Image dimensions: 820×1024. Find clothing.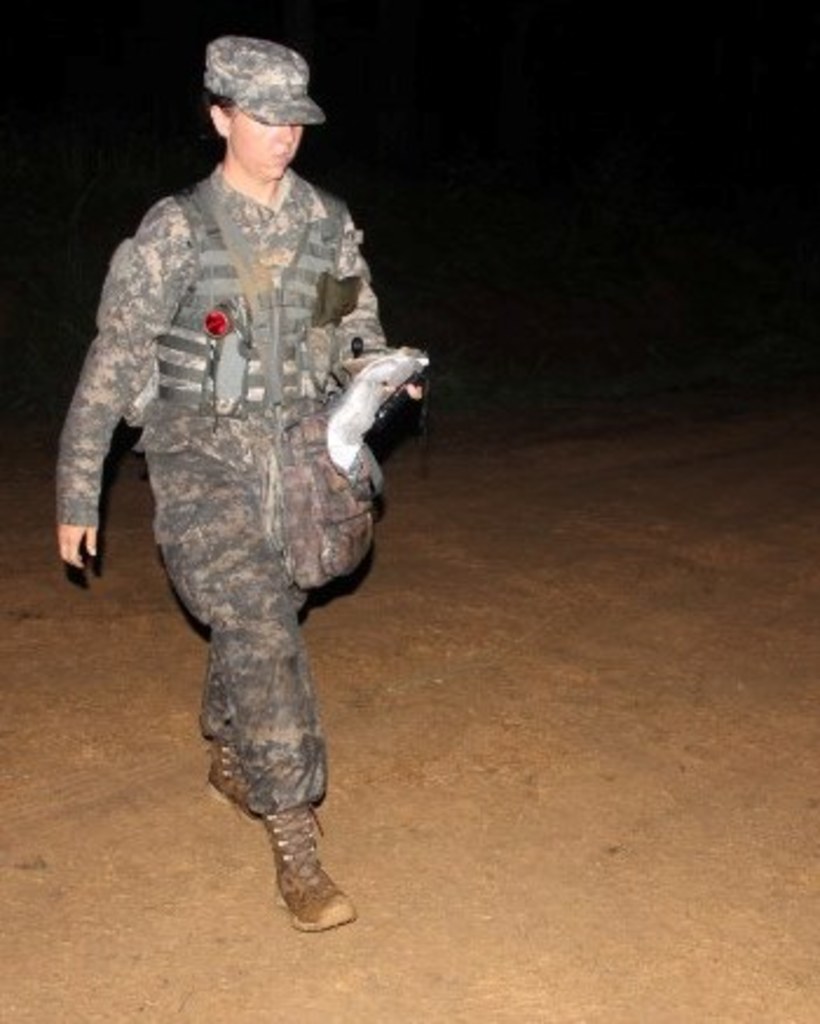
pyautogui.locateOnScreen(56, 155, 401, 801).
